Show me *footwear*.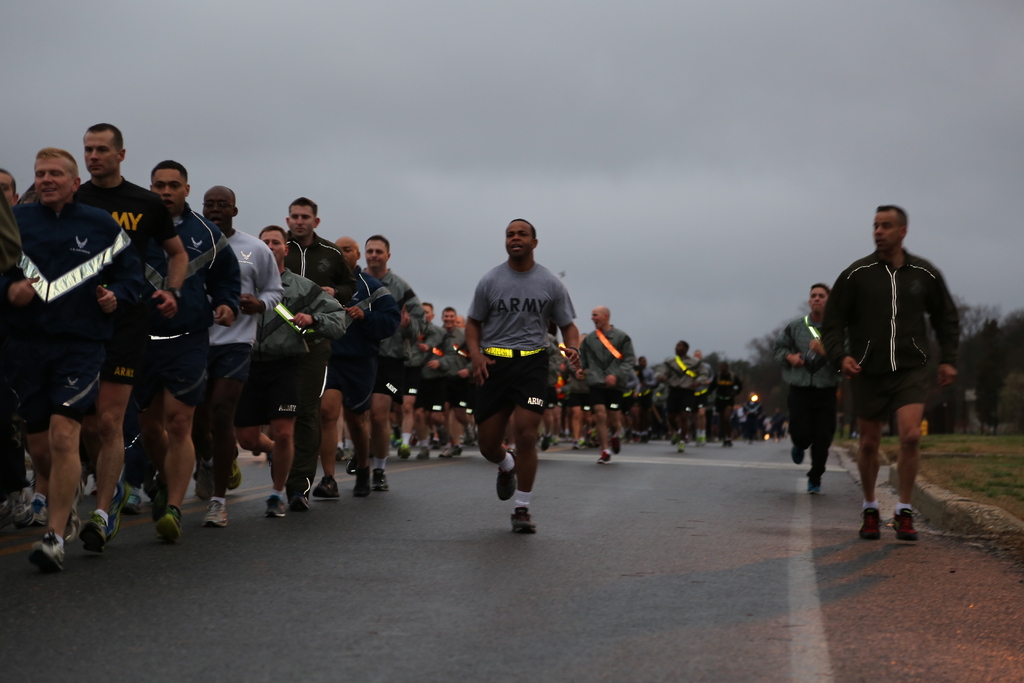
*footwear* is here: bbox(97, 481, 127, 543).
